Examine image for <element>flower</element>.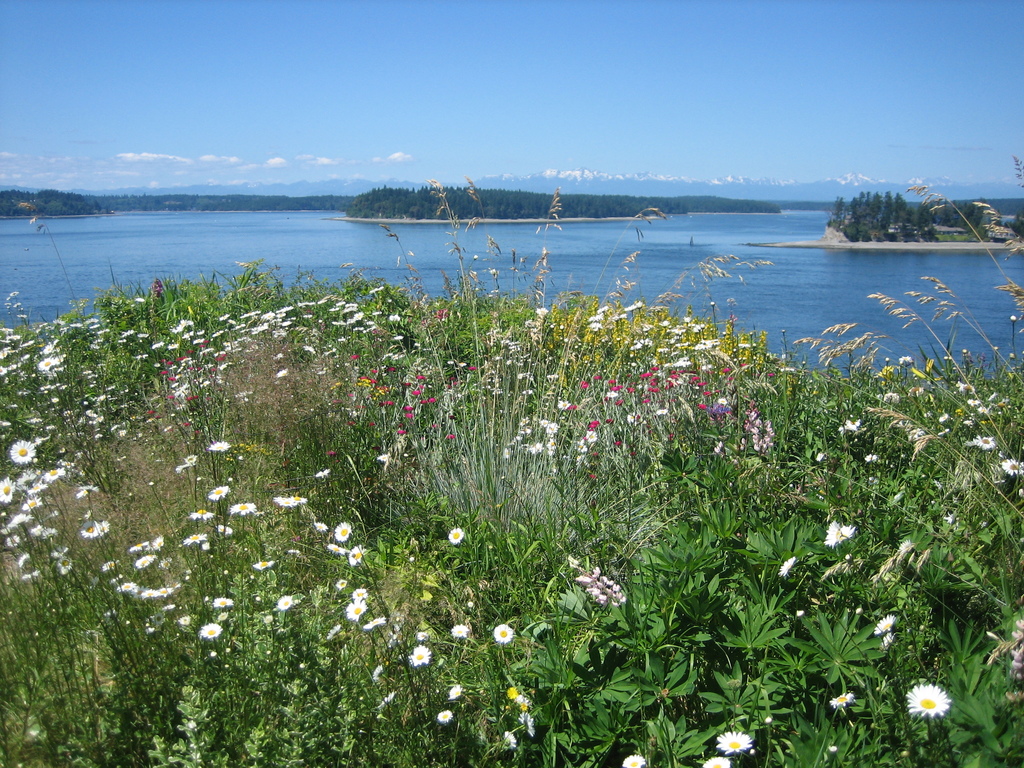
Examination result: [346,543,362,565].
